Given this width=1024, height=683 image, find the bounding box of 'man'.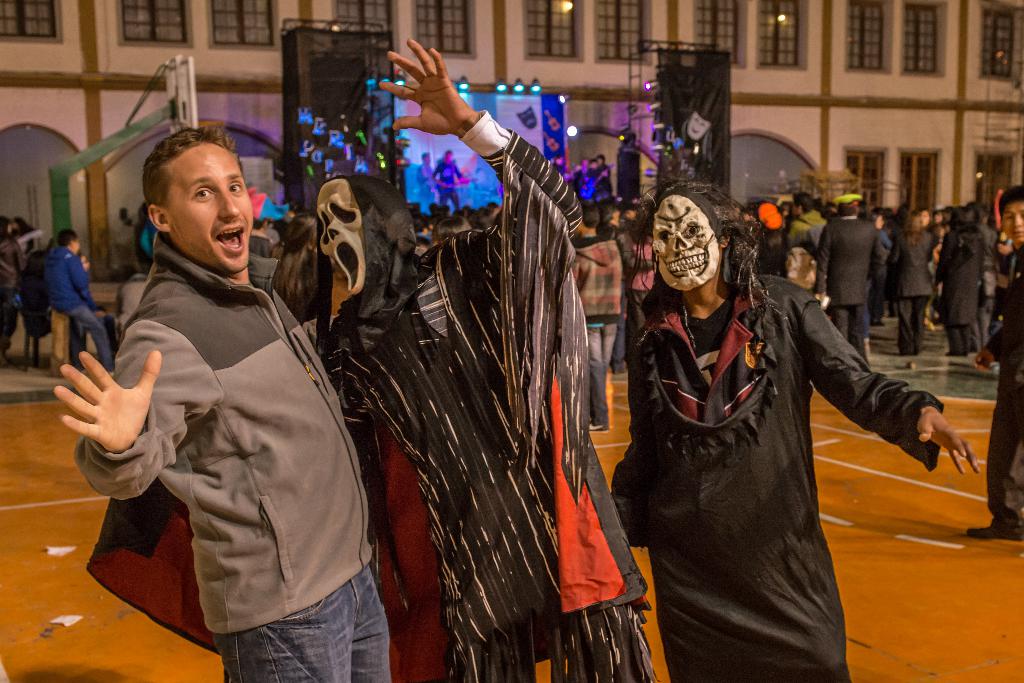
l=79, t=111, r=388, b=660.
